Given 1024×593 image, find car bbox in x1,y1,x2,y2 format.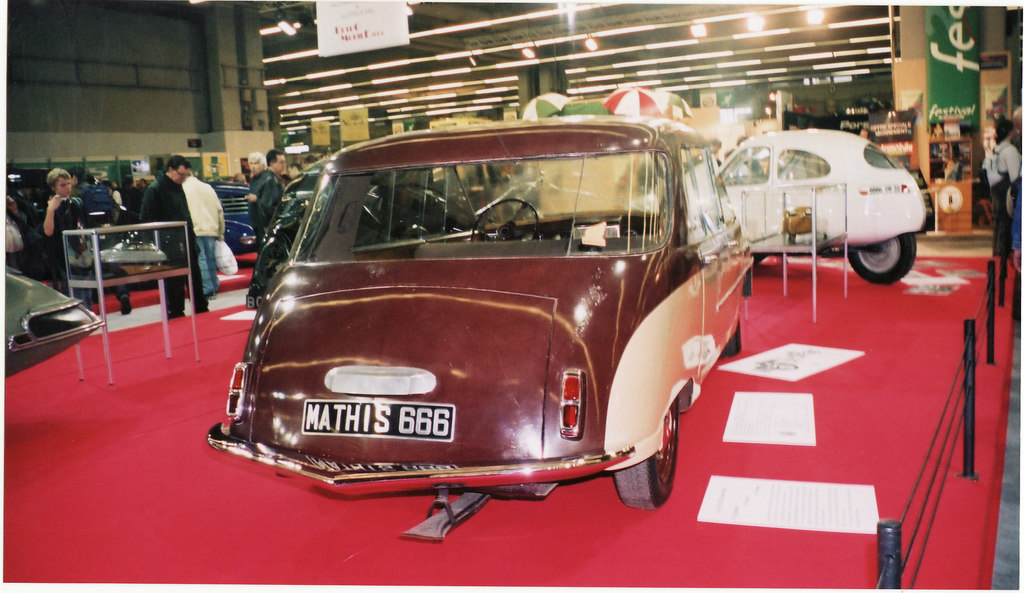
245,159,476,313.
